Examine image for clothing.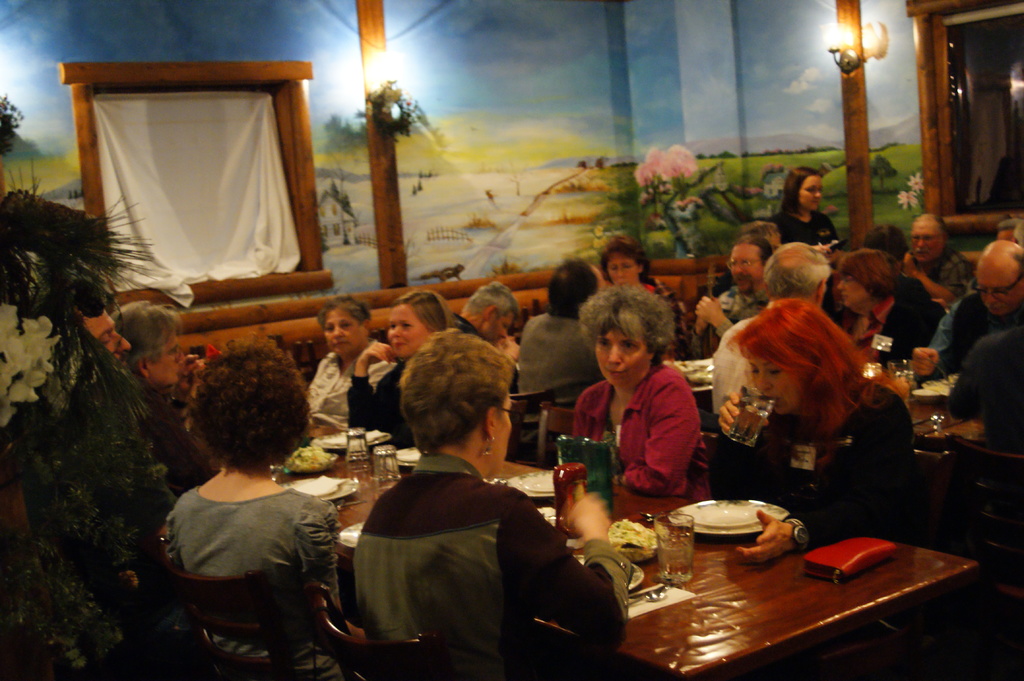
Examination result: 136 382 209 492.
